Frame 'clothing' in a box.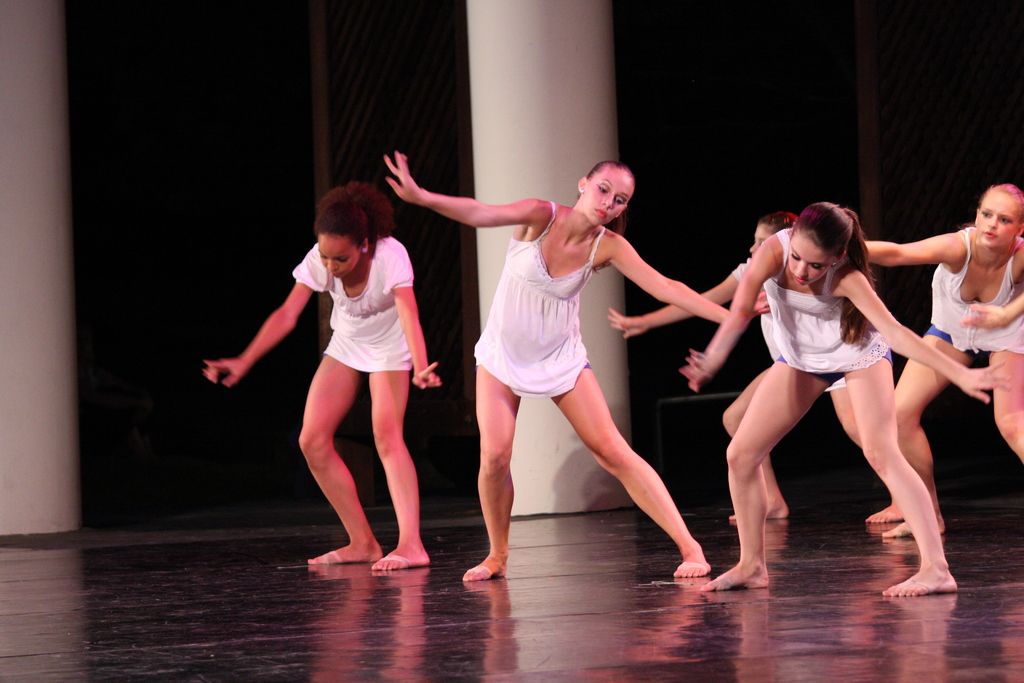
(931, 224, 1023, 357).
